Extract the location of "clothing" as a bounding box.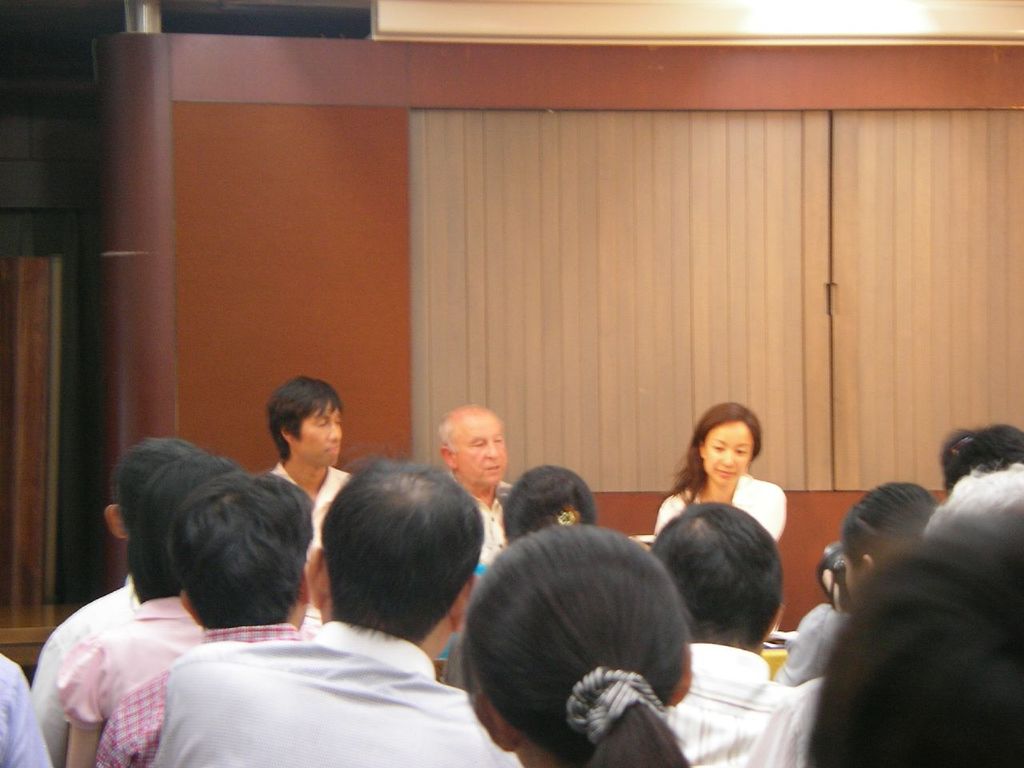
locate(916, 466, 1023, 536).
